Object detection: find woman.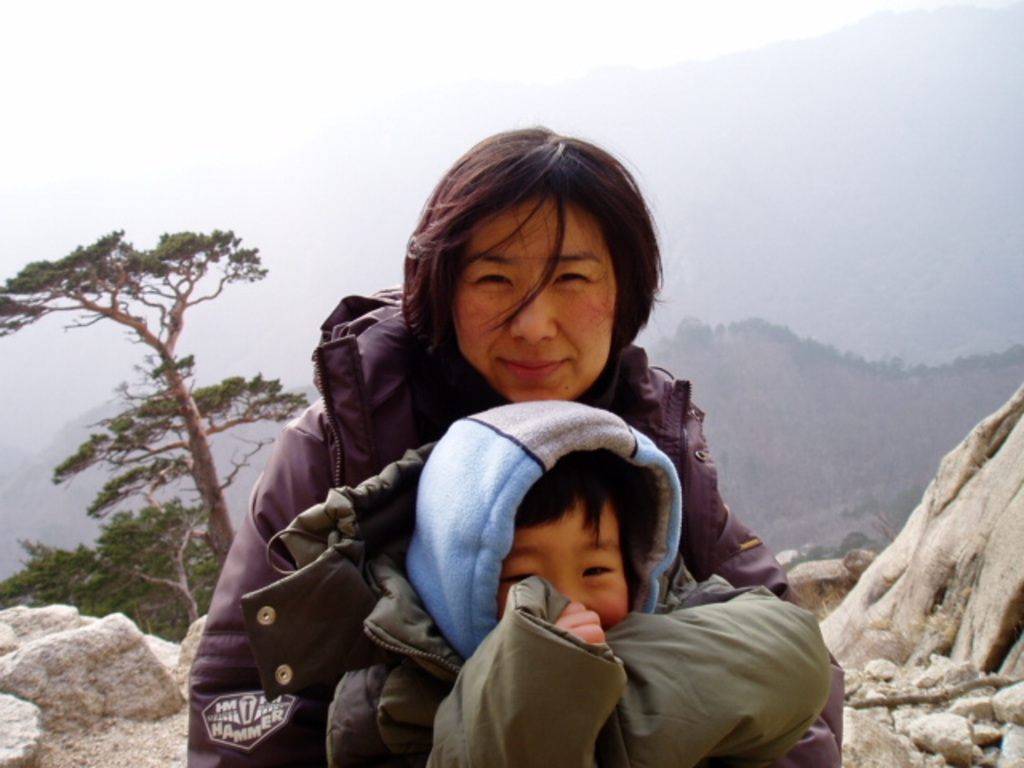
<box>184,122,843,766</box>.
